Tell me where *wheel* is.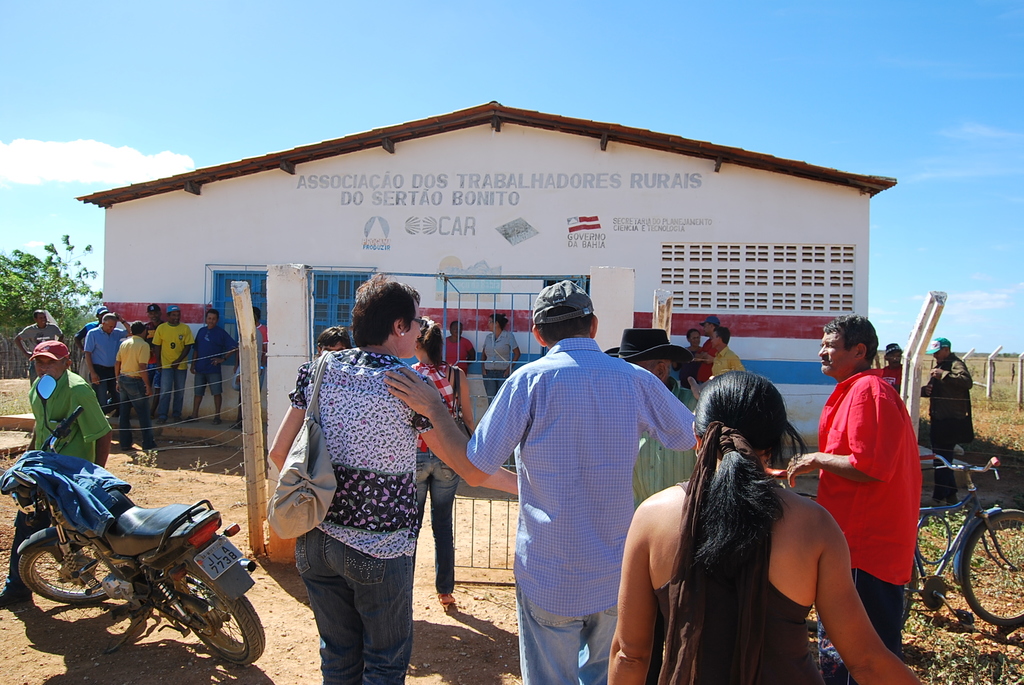
*wheel* is at bbox=(166, 558, 271, 667).
